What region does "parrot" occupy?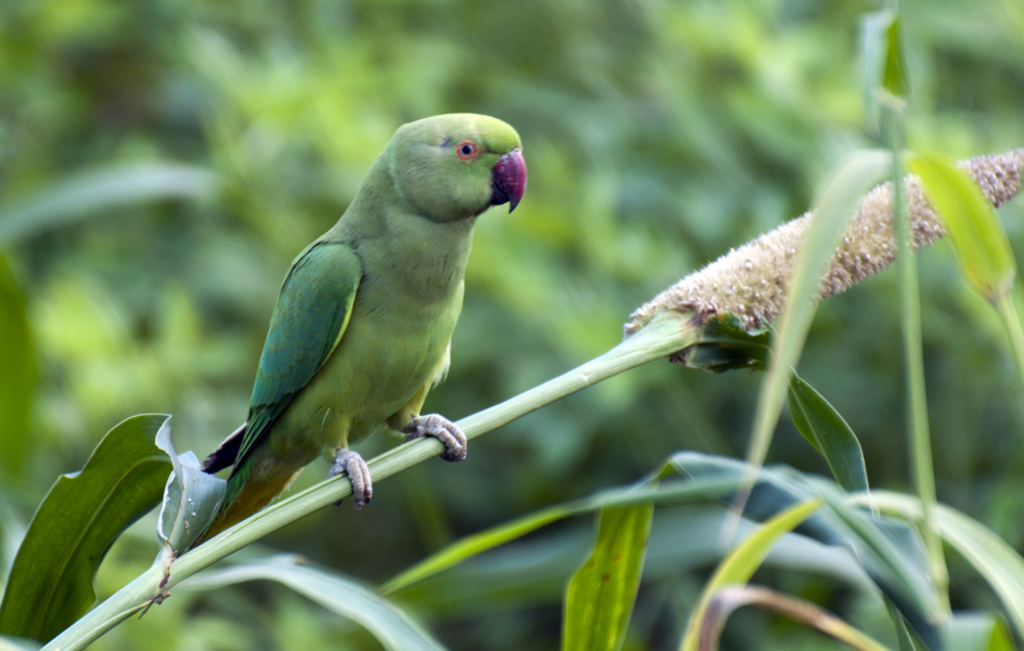
Rect(176, 104, 537, 511).
